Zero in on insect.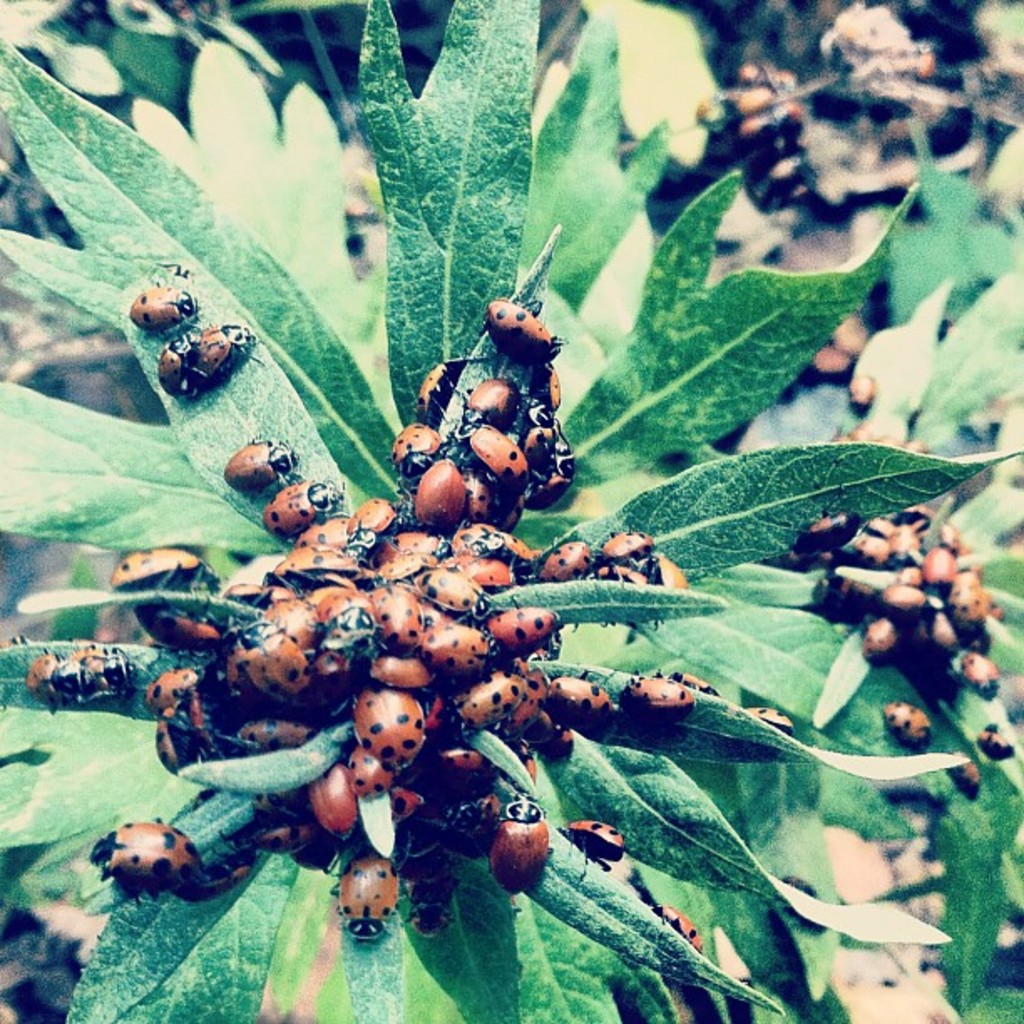
Zeroed in: (left=982, top=723, right=1017, bottom=763).
